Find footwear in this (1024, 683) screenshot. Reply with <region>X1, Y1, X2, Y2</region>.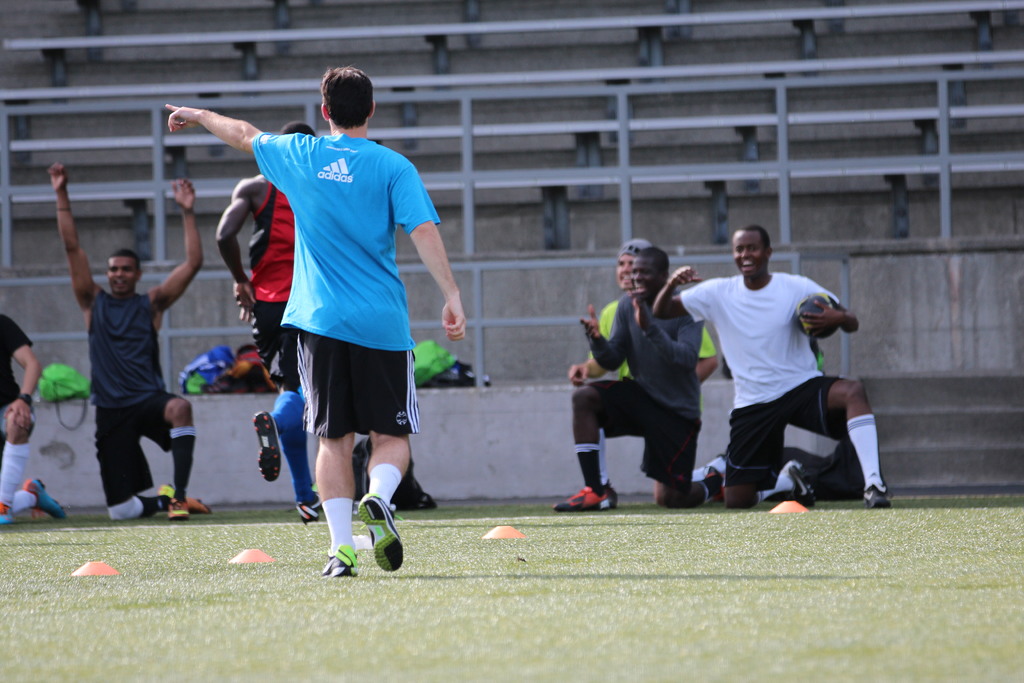
<region>867, 479, 895, 511</region>.
